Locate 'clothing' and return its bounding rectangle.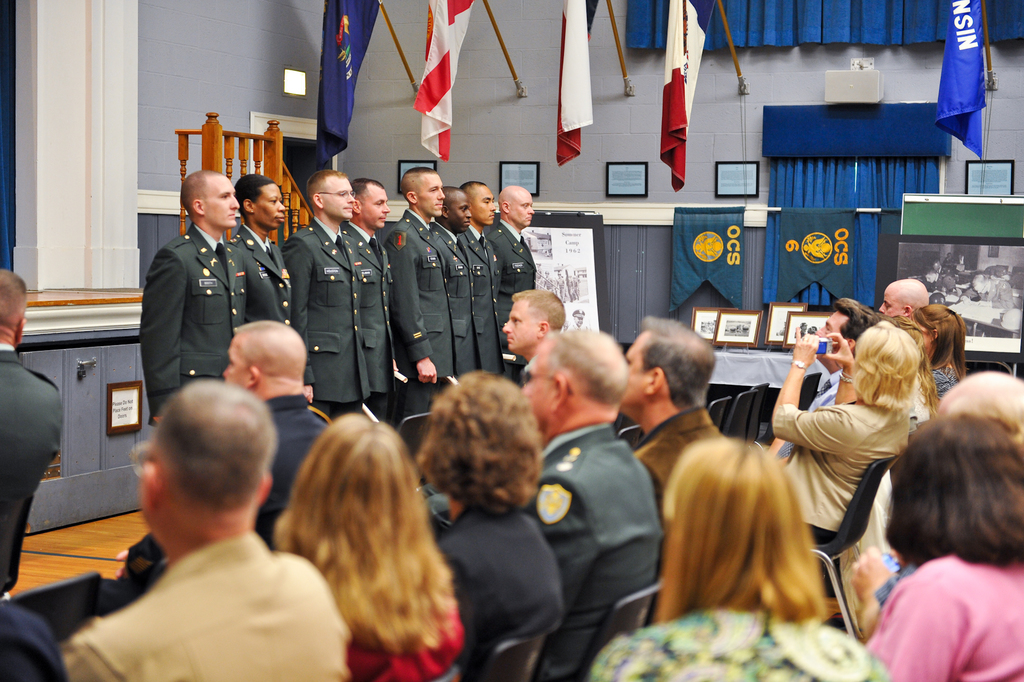
(x1=525, y1=423, x2=664, y2=681).
